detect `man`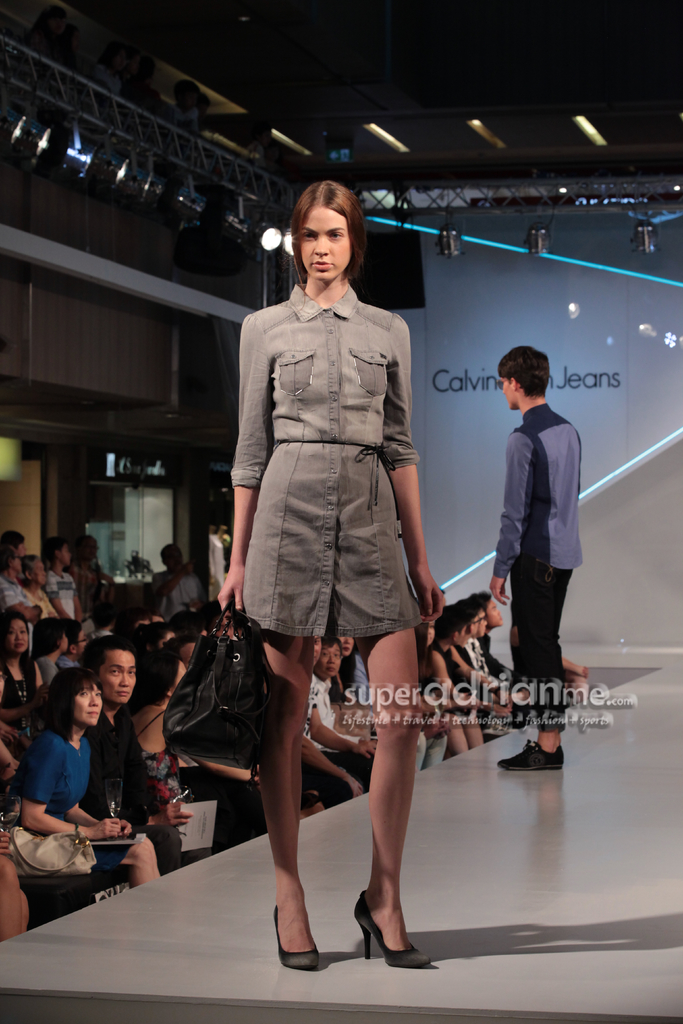
[left=76, top=627, right=194, bottom=884]
